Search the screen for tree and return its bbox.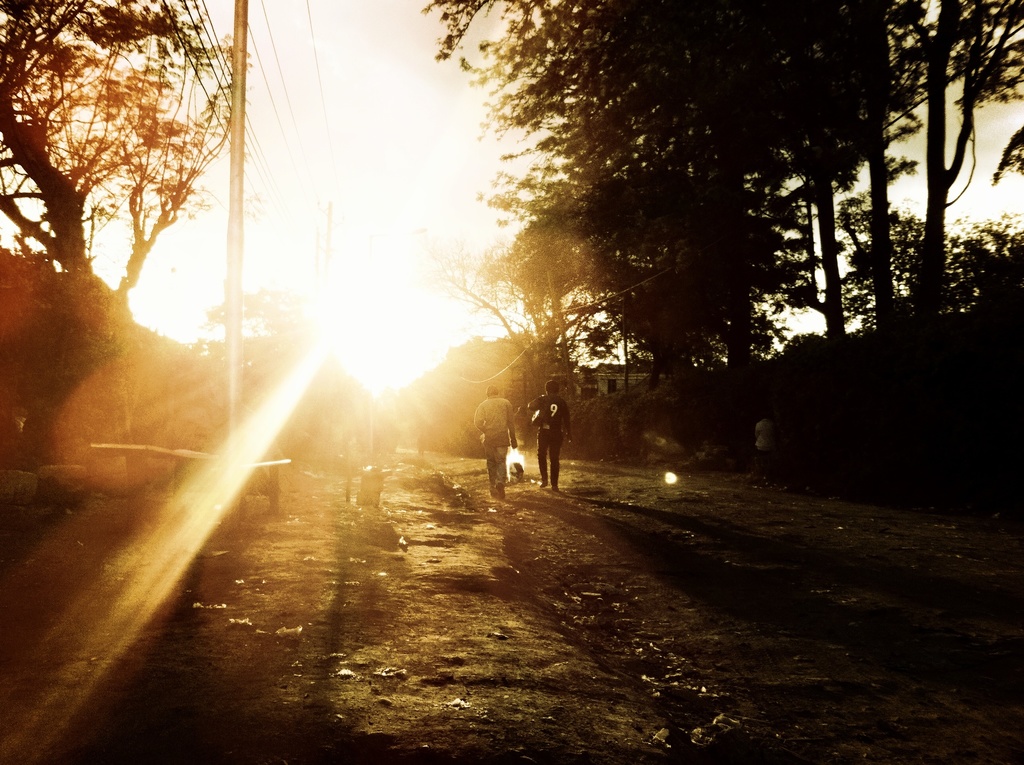
Found: Rect(115, 29, 254, 307).
